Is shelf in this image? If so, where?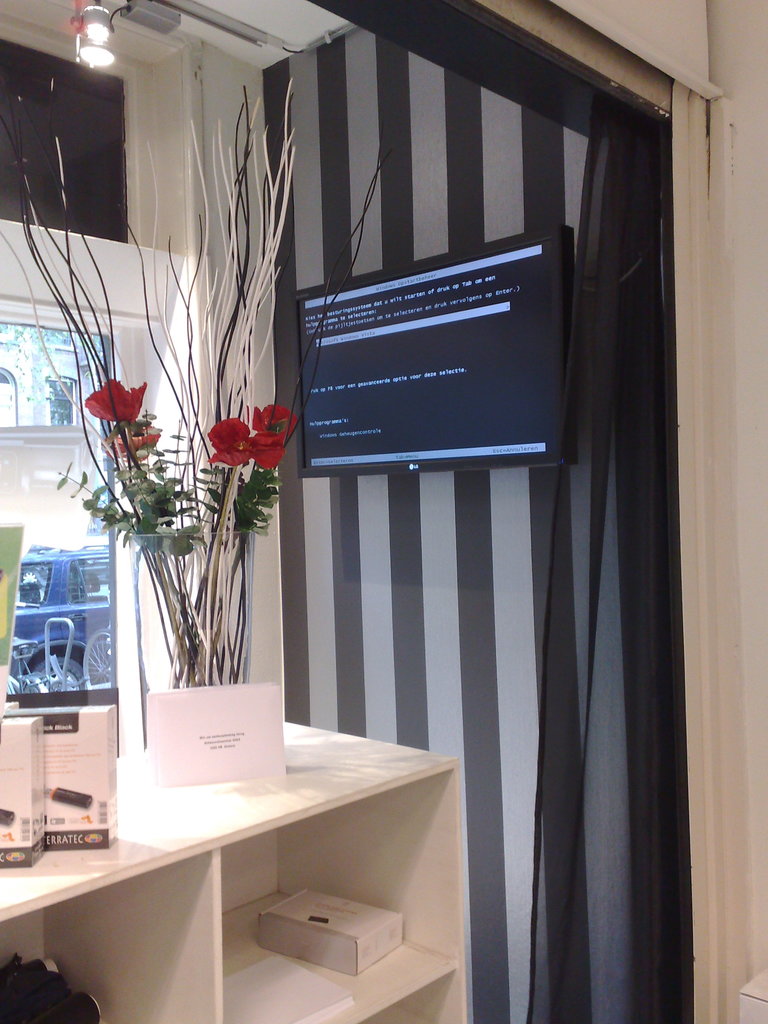
Yes, at [0, 701, 486, 1023].
